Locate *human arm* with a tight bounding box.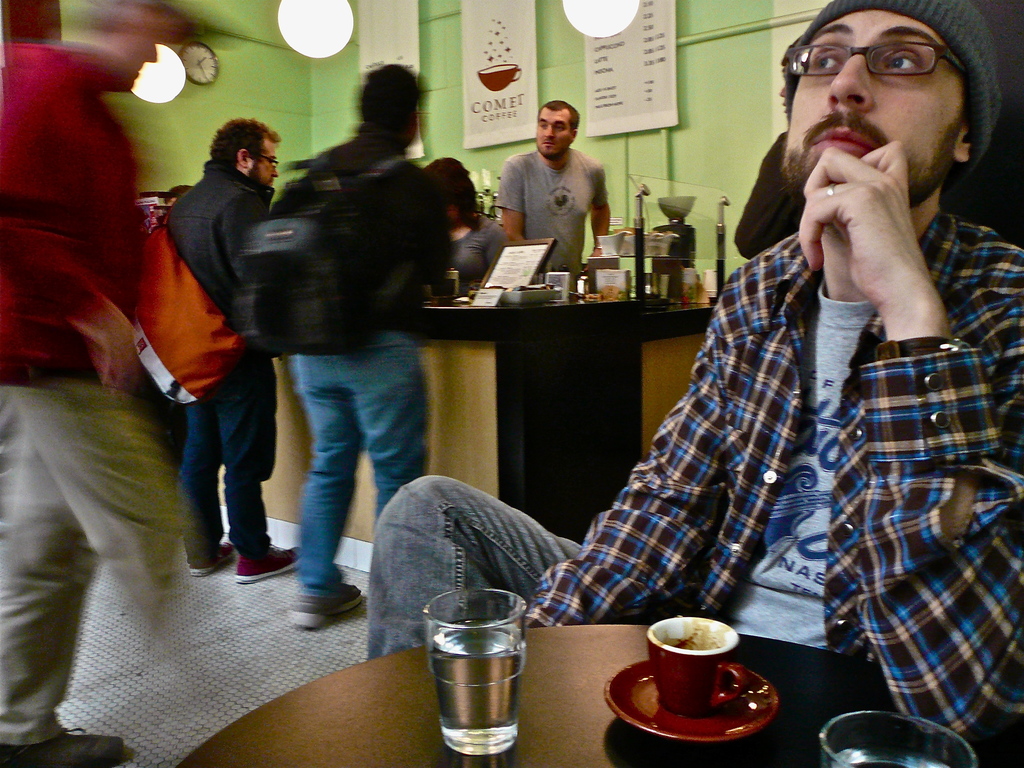
794 132 1023 742.
